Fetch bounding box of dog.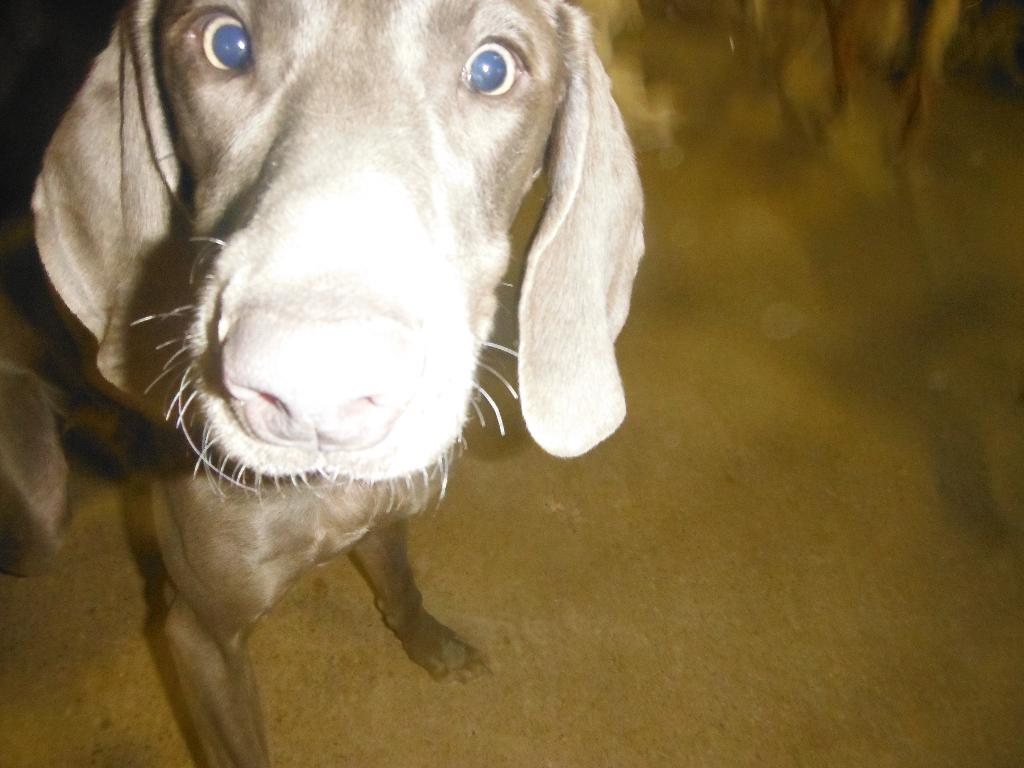
Bbox: 0:0:646:767.
